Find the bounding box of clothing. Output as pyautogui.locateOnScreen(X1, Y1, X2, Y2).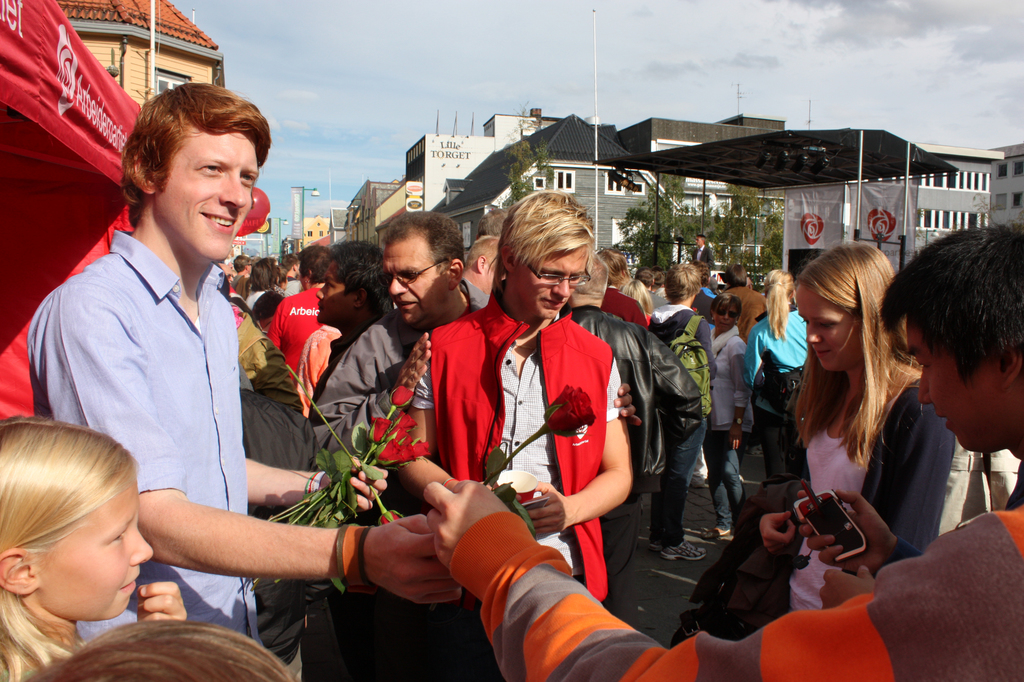
pyautogui.locateOnScreen(686, 243, 720, 274).
